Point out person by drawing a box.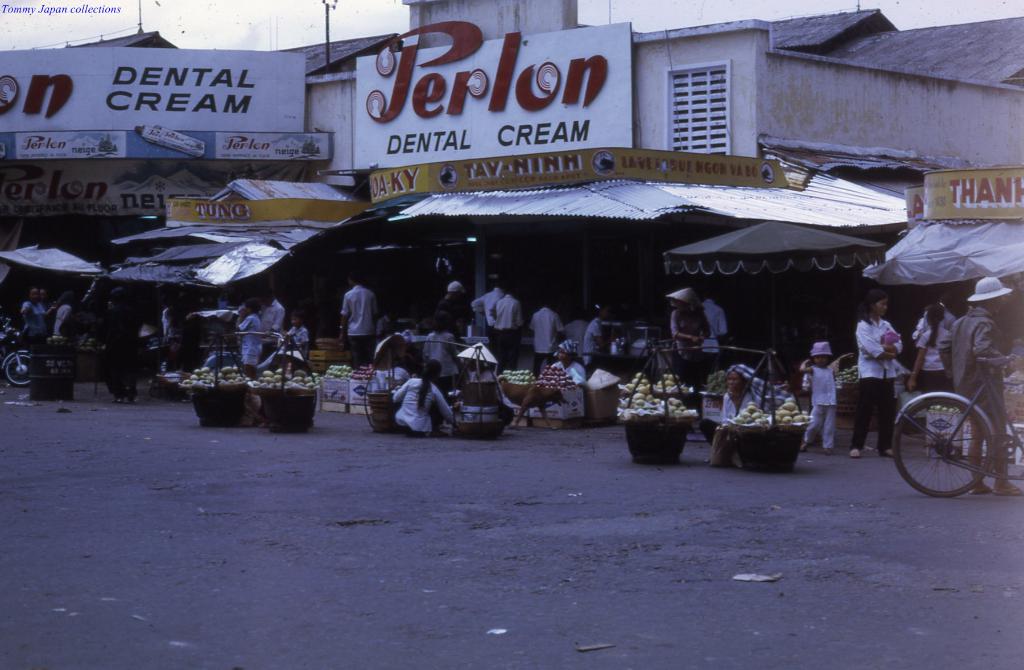
[left=336, top=267, right=381, bottom=379].
